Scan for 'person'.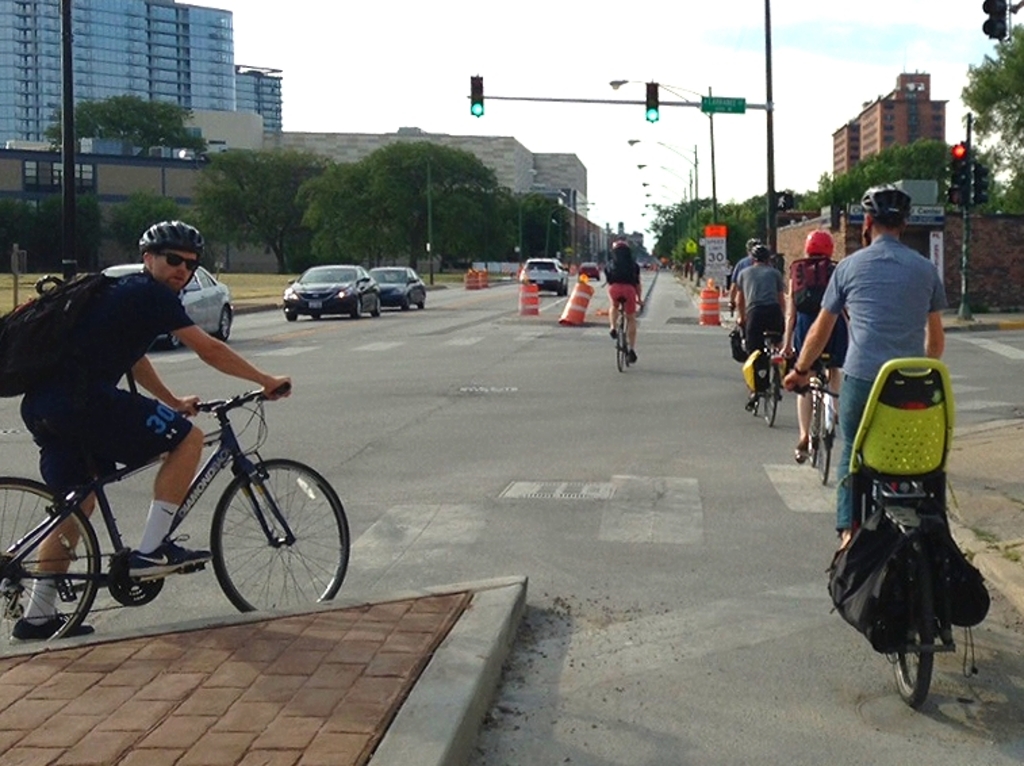
Scan result: (26,238,268,578).
